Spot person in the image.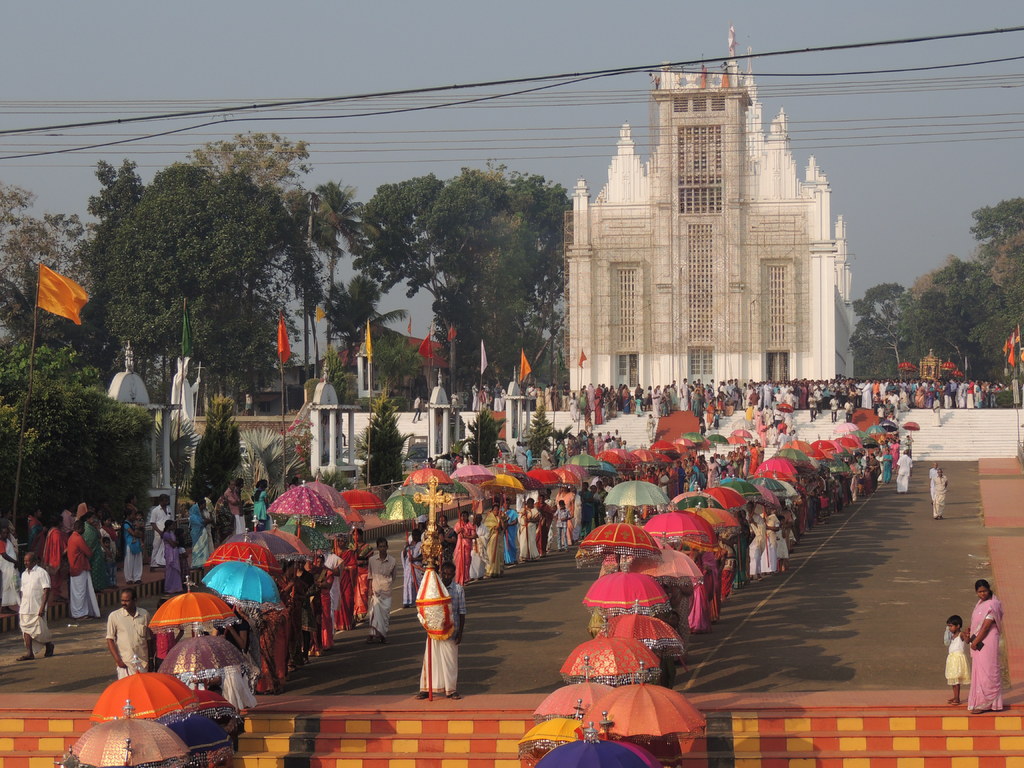
person found at 404, 440, 765, 609.
